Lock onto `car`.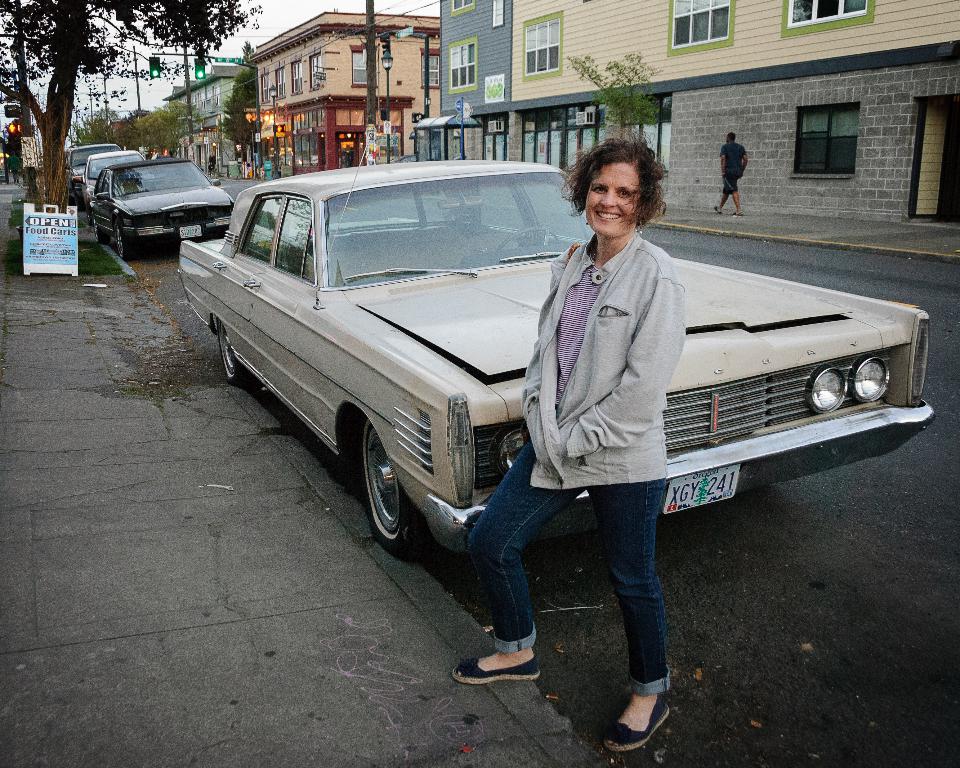
Locked: x1=88 y1=154 x2=237 y2=258.
